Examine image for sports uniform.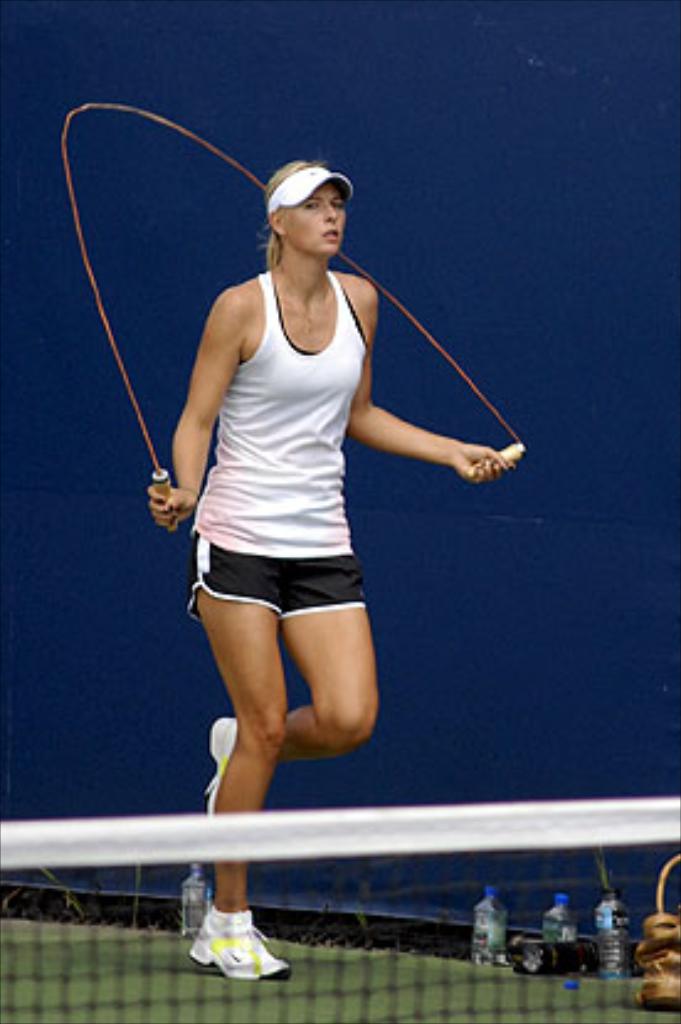
Examination result: <box>188,170,373,987</box>.
